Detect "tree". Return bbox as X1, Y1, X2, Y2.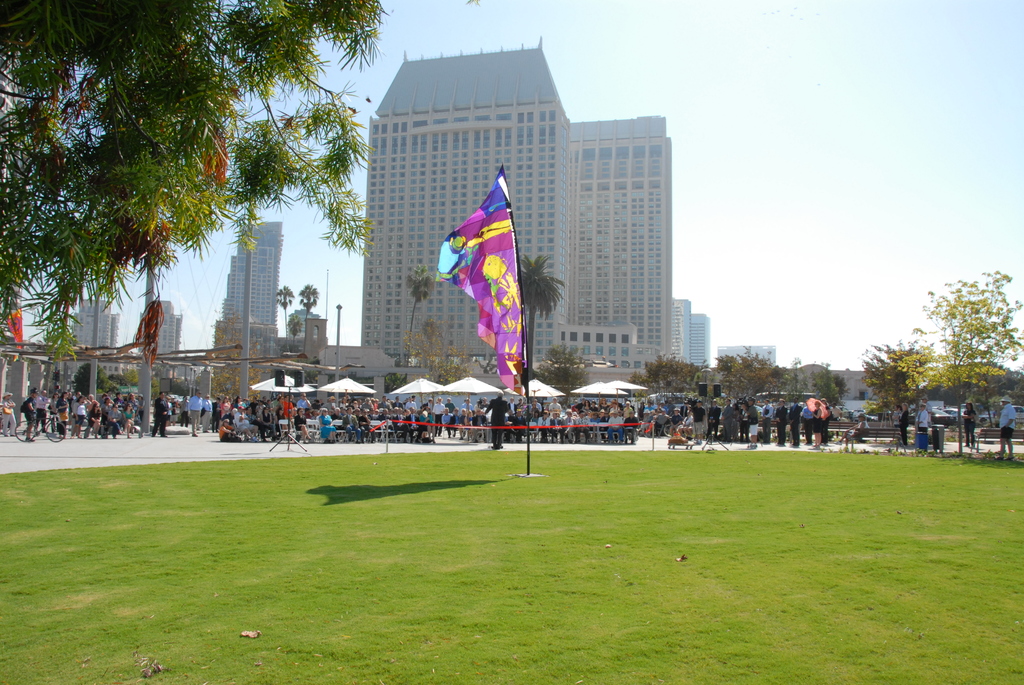
538, 341, 593, 395.
